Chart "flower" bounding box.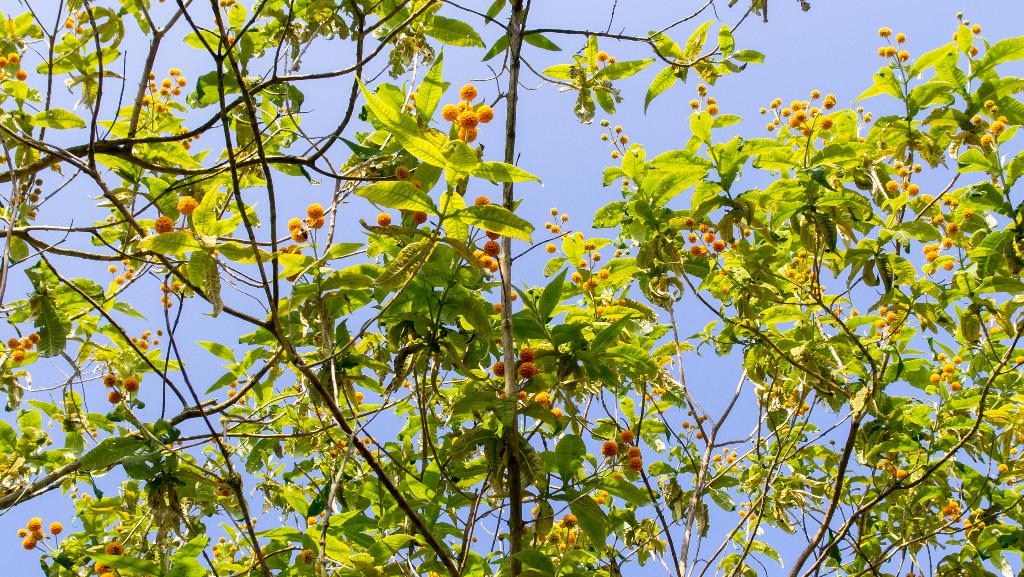
Charted: [x1=728, y1=240, x2=741, y2=245].
